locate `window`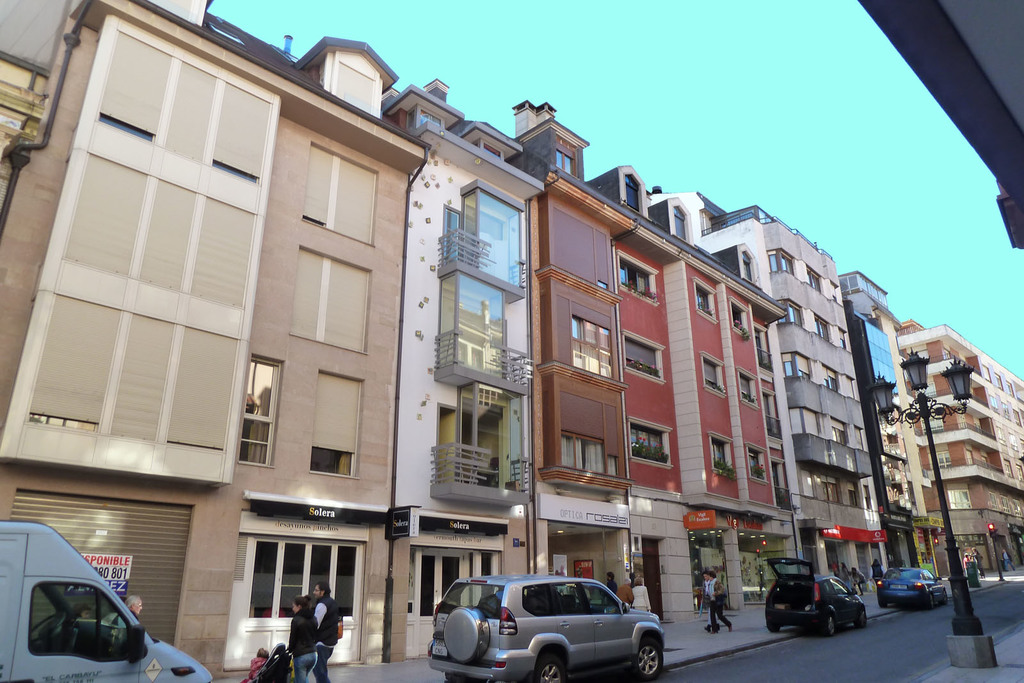
BBox(829, 481, 844, 504)
